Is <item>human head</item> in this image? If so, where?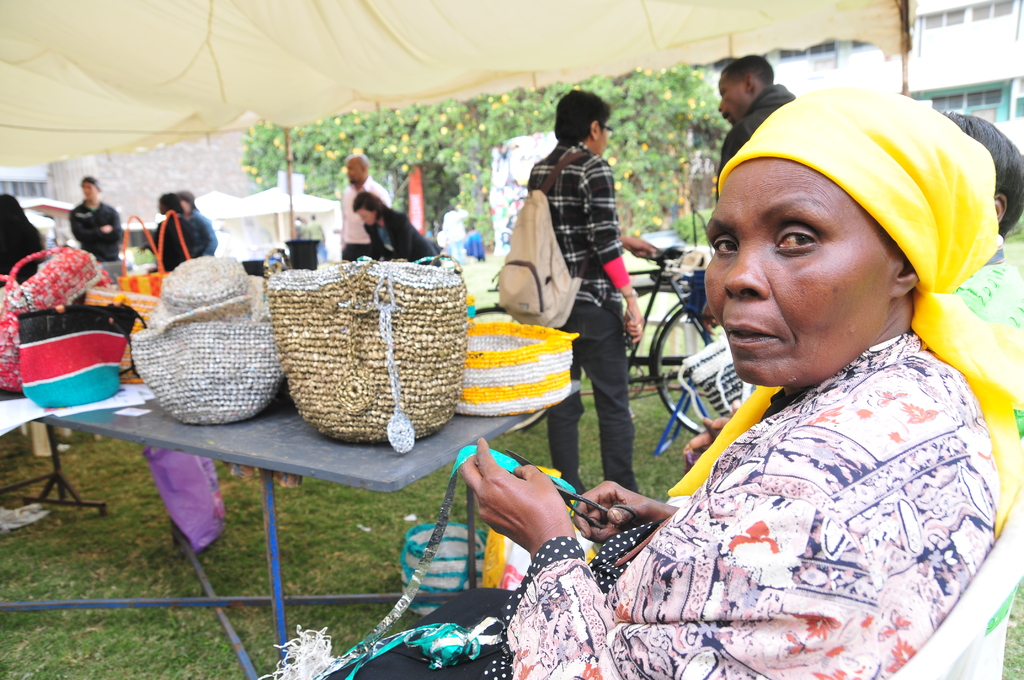
Yes, at 707,132,956,373.
